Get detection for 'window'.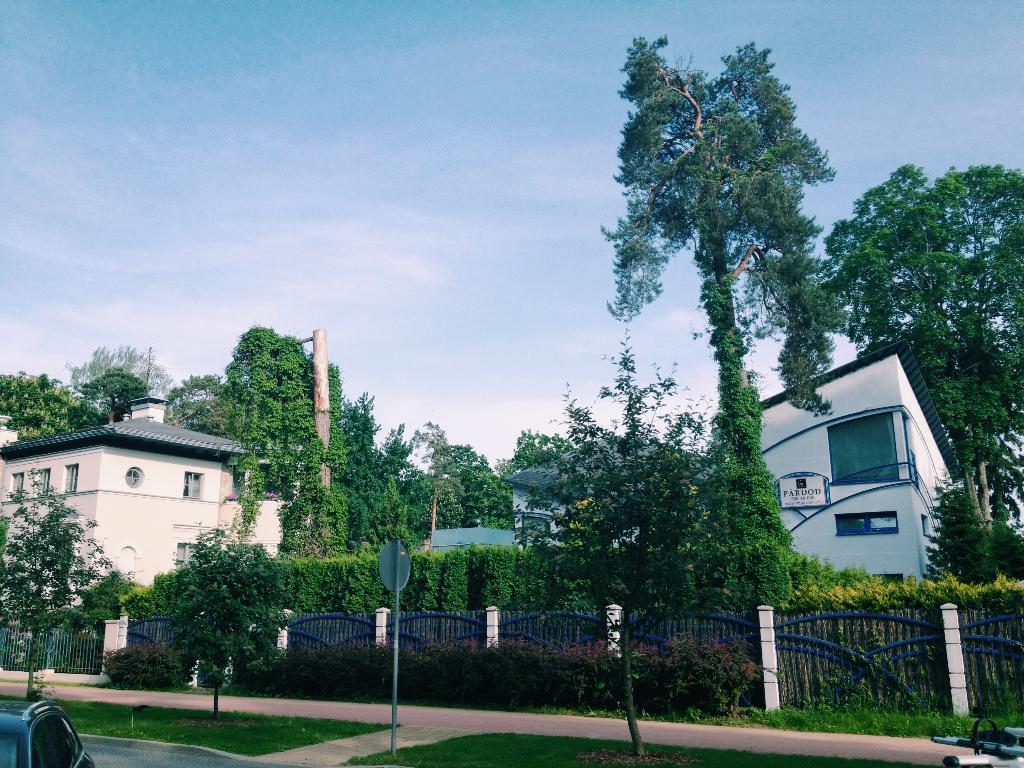
Detection: pyautogui.locateOnScreen(35, 467, 52, 493).
